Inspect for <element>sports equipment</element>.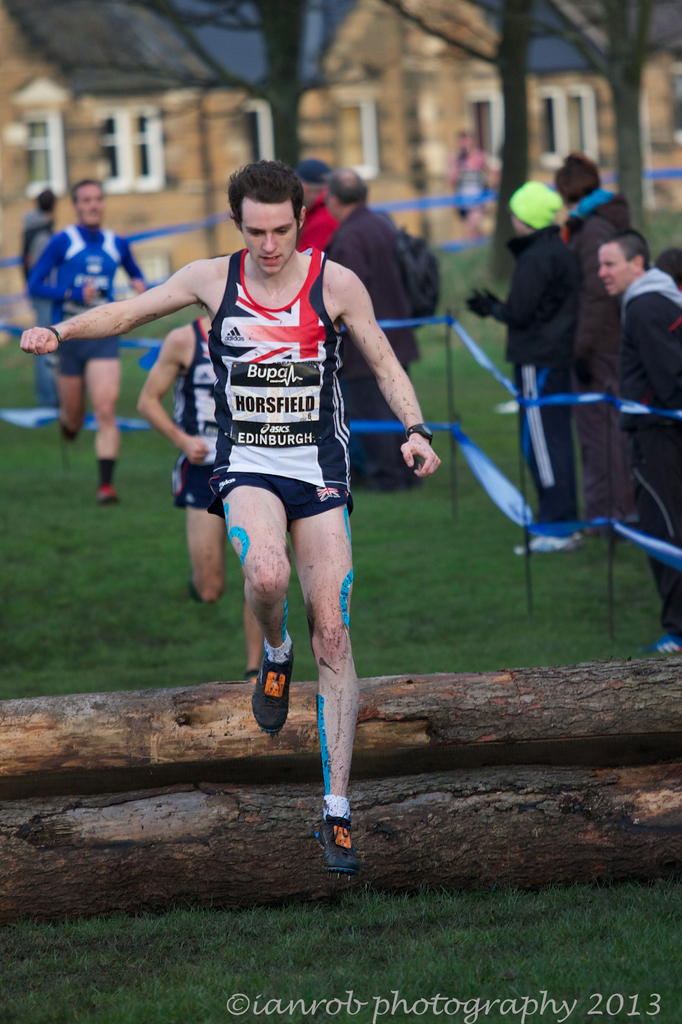
Inspection: 247, 629, 299, 739.
